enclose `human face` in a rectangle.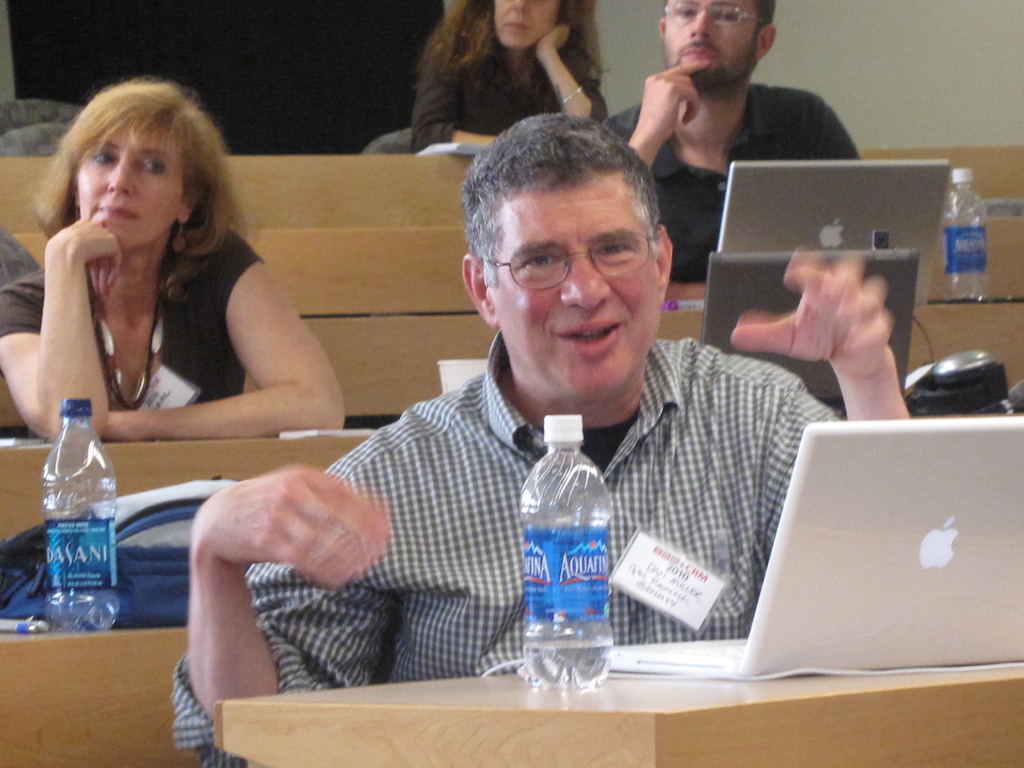
662,2,764,84.
